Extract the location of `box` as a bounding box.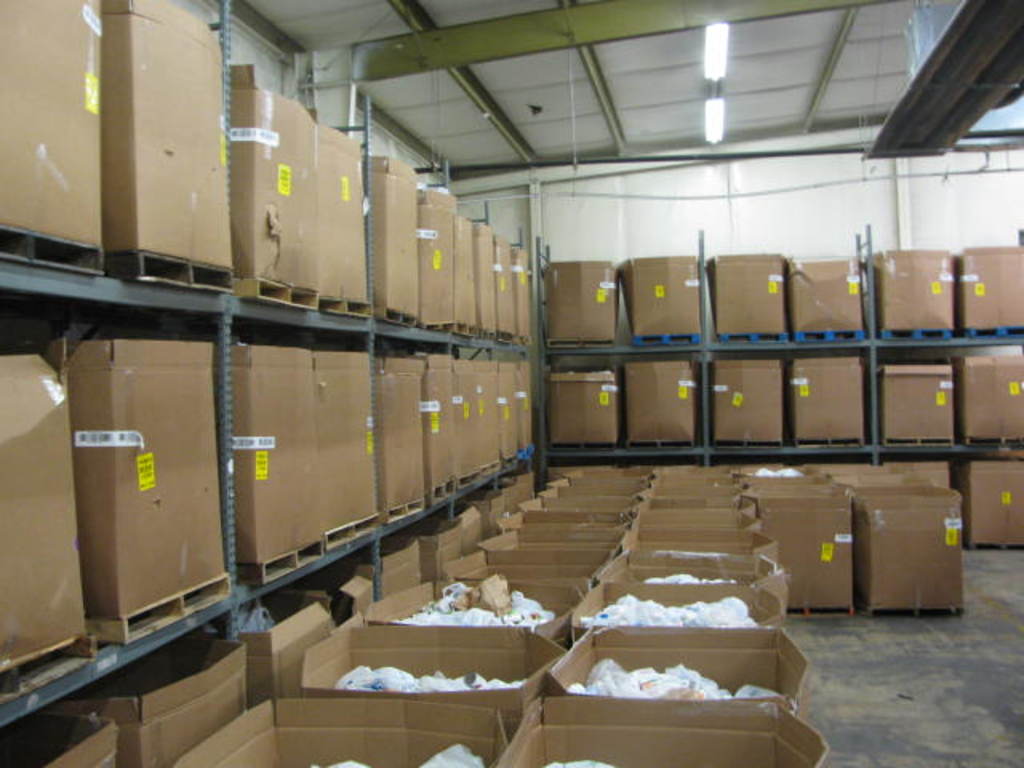
<region>627, 365, 696, 443</region>.
